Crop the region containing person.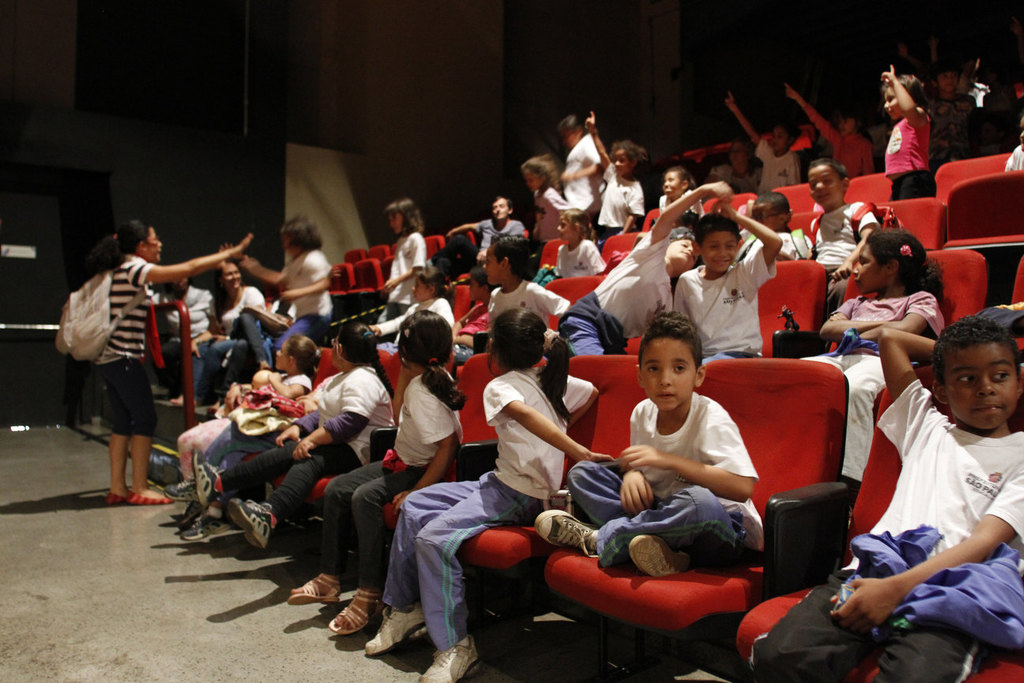
Crop region: select_region(750, 310, 1023, 682).
